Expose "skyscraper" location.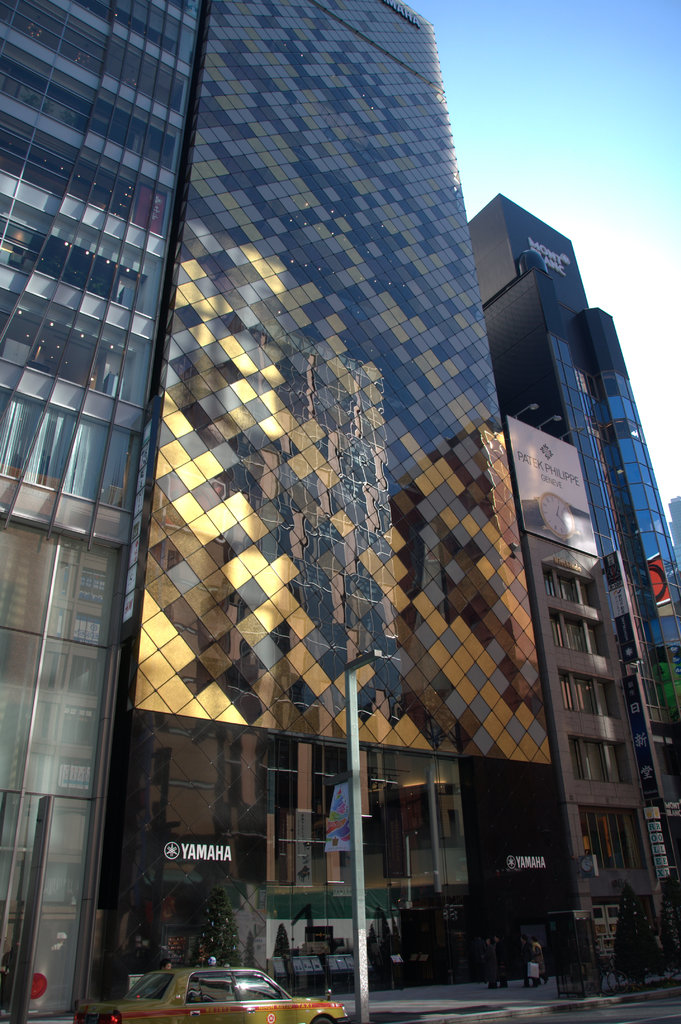
Exposed at <box>108,0,554,1023</box>.
